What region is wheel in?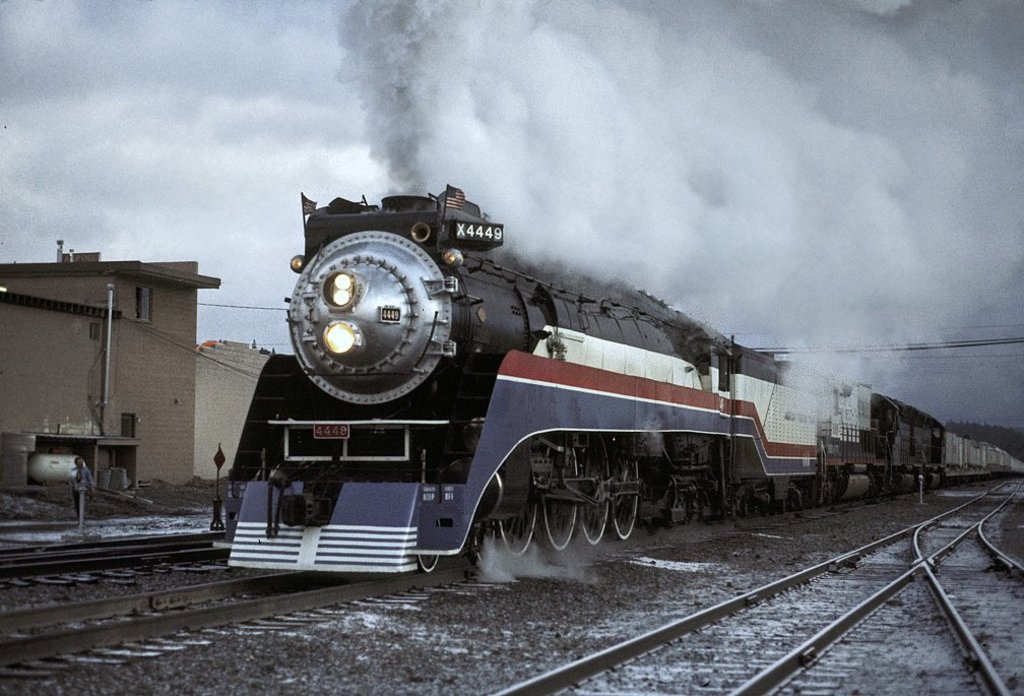
[x1=415, y1=549, x2=446, y2=578].
